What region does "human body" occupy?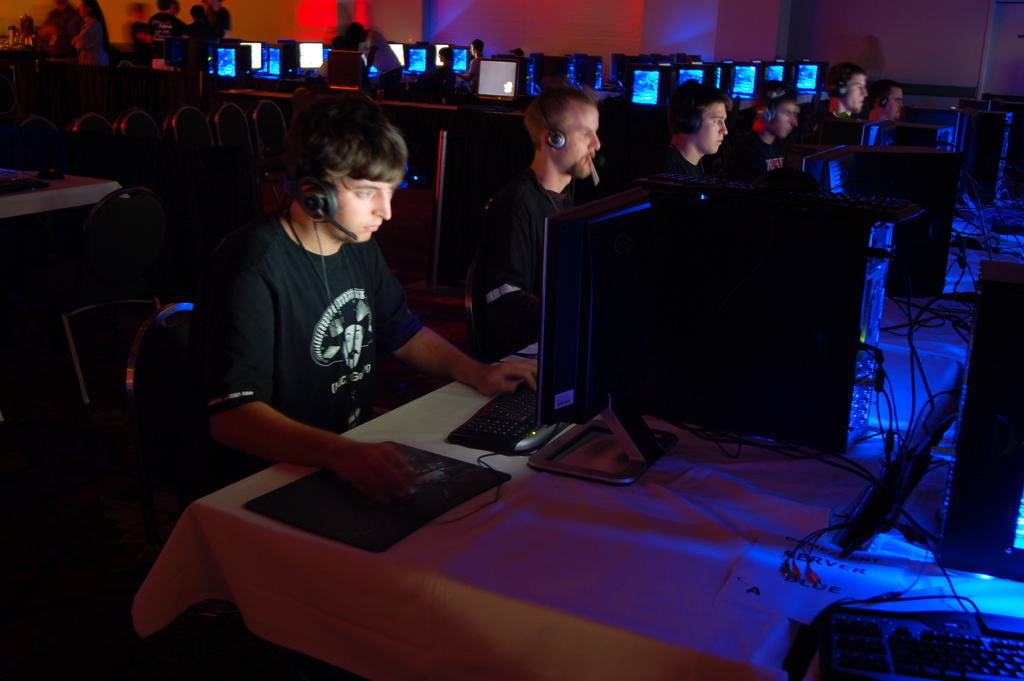
bbox=[68, 15, 110, 62].
